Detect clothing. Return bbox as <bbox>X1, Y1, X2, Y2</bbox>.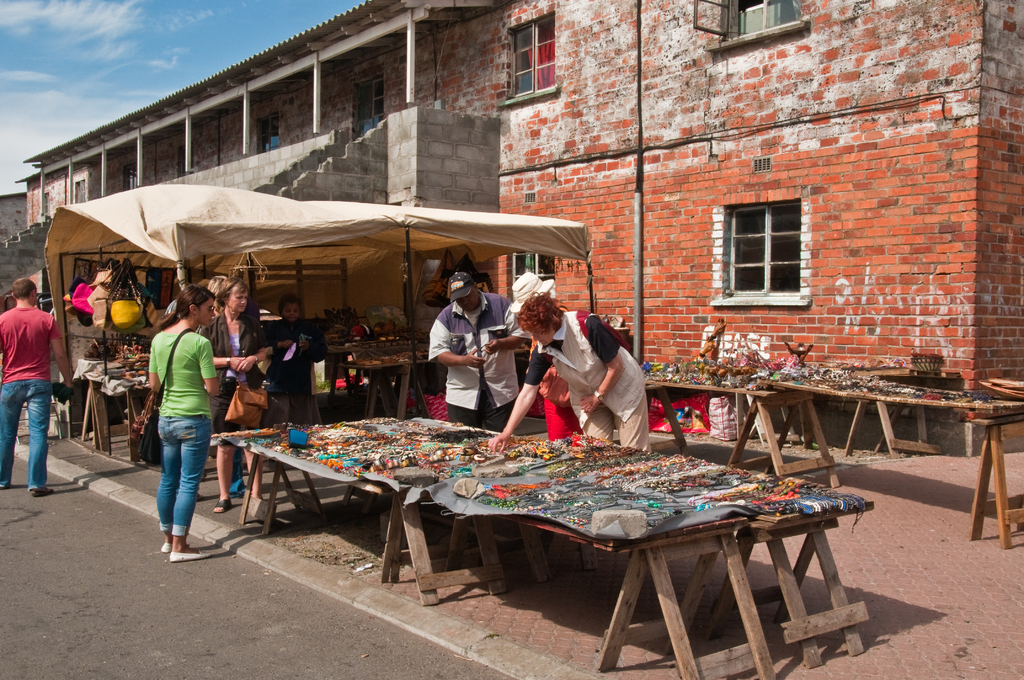
<bbox>202, 314, 272, 444</bbox>.
